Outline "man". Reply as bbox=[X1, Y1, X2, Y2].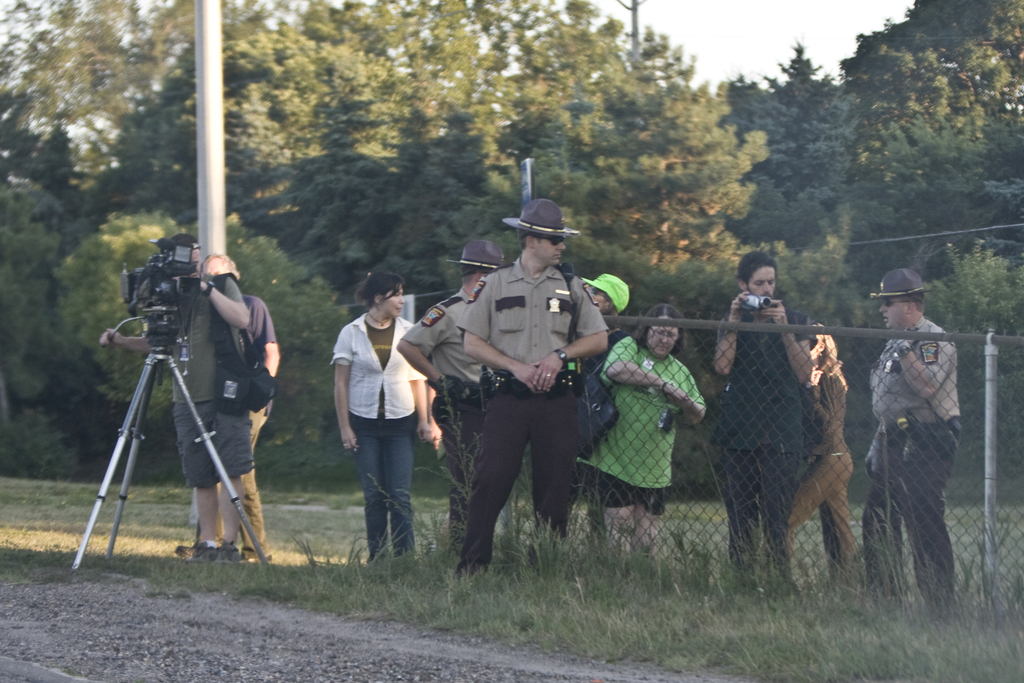
bbox=[714, 254, 814, 605].
